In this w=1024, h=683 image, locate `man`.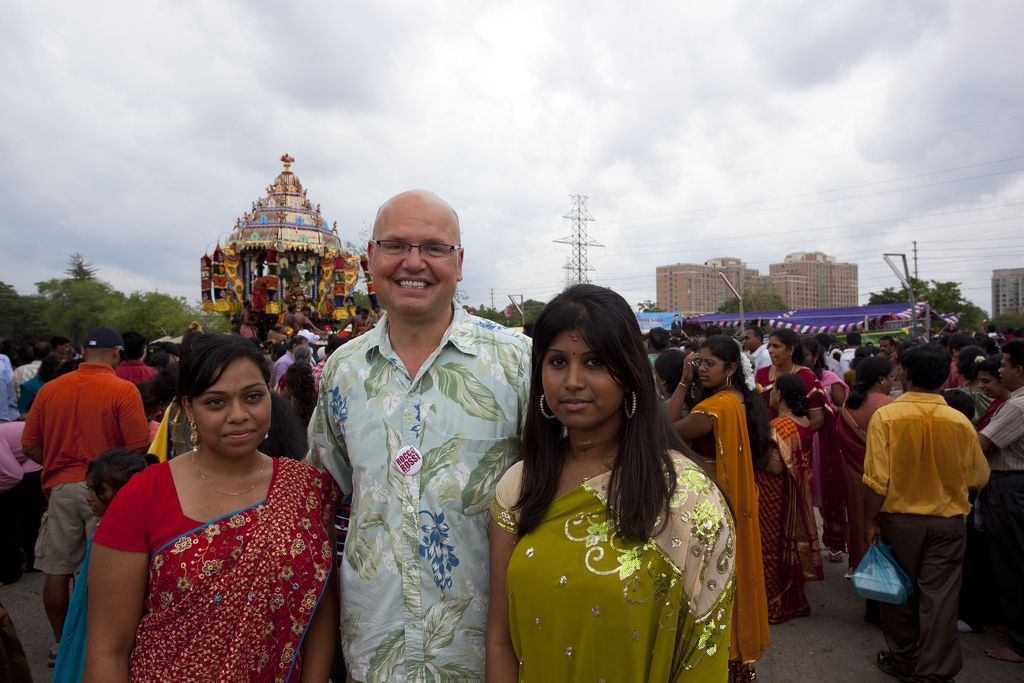
Bounding box: locate(877, 339, 894, 363).
